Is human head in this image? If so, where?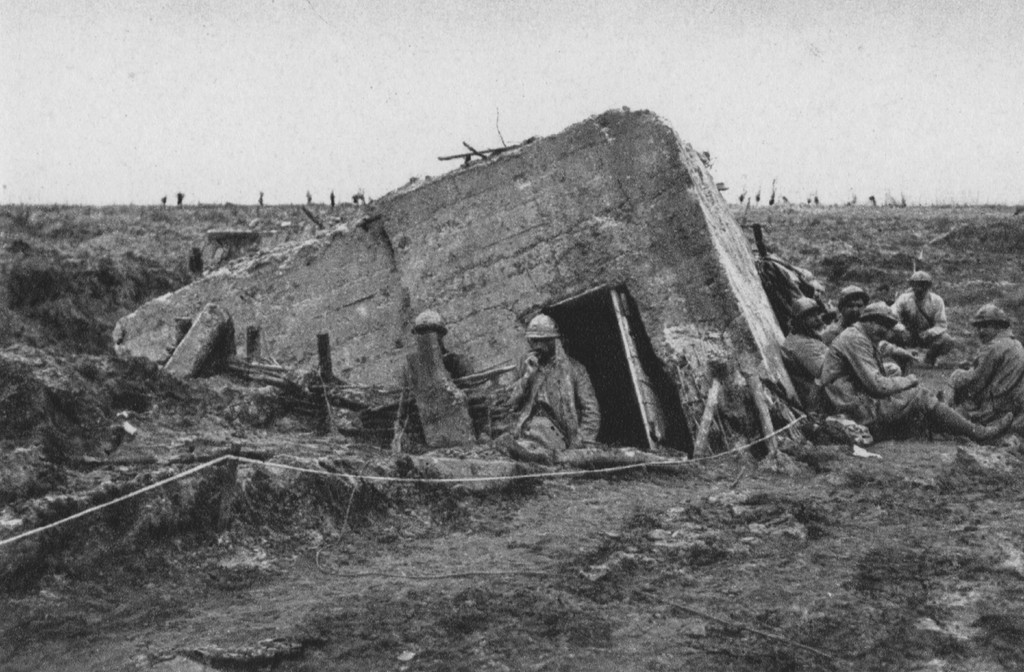
Yes, at (x1=793, y1=302, x2=820, y2=323).
